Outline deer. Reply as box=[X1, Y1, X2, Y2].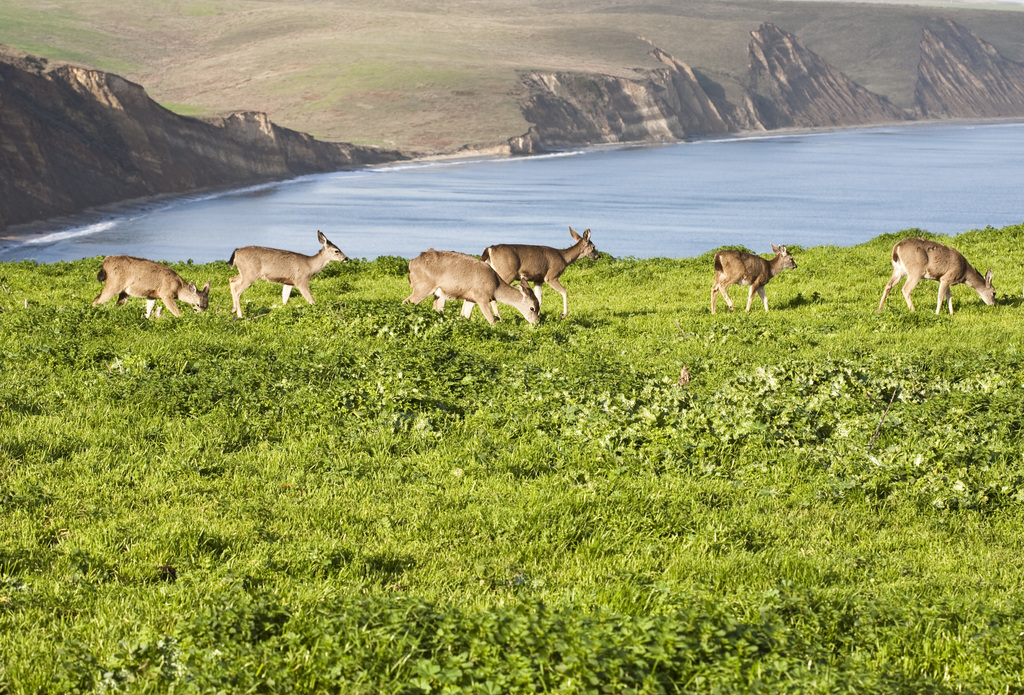
box=[713, 248, 796, 316].
